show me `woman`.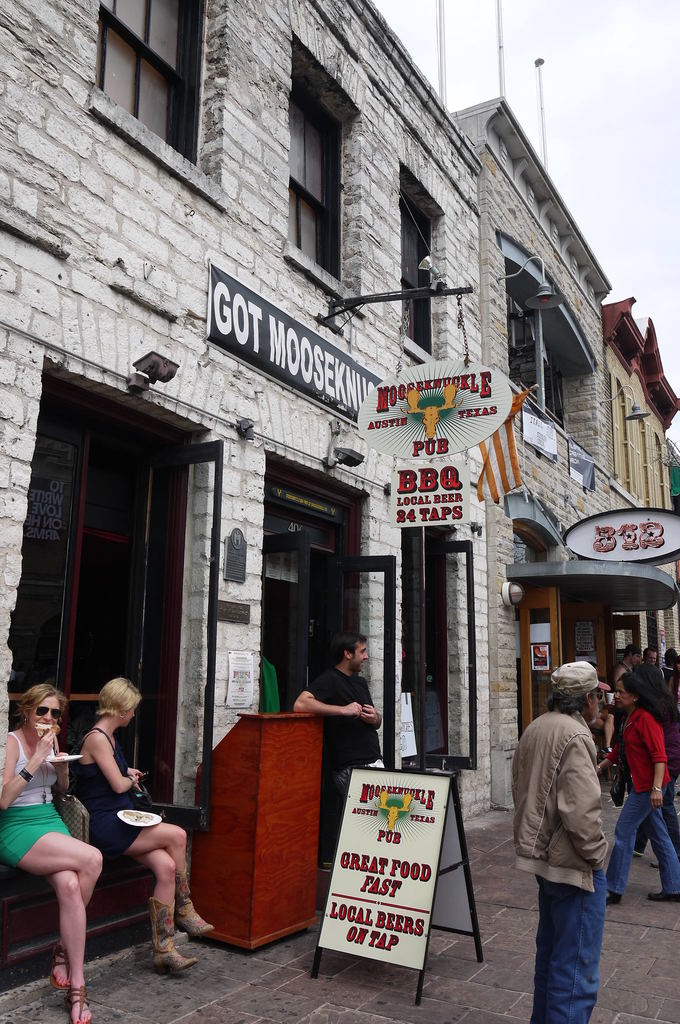
`woman` is here: Rect(603, 662, 679, 909).
